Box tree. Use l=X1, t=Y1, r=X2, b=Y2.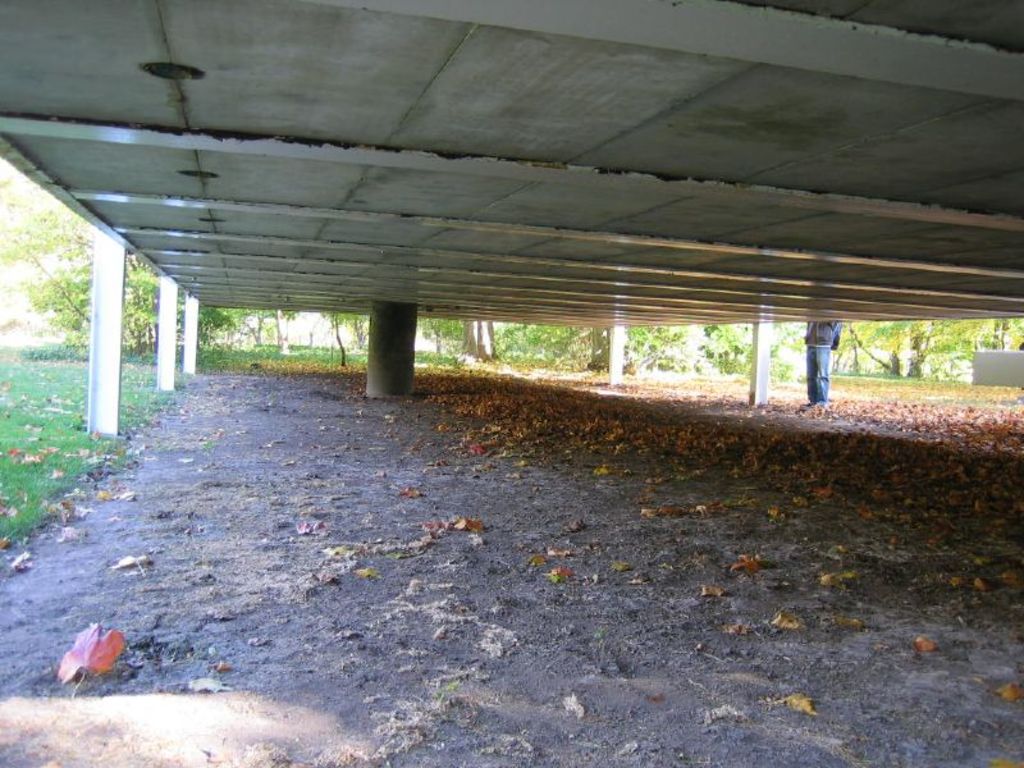
l=987, t=312, r=1023, b=348.
